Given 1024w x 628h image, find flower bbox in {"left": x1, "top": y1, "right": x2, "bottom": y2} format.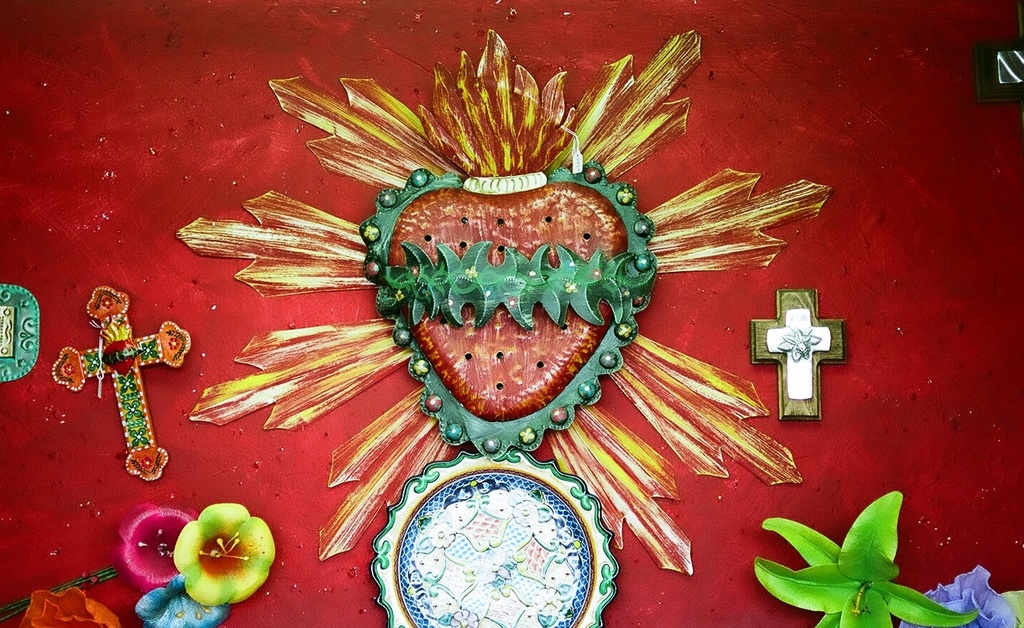
{"left": 20, "top": 589, "right": 121, "bottom": 627}.
